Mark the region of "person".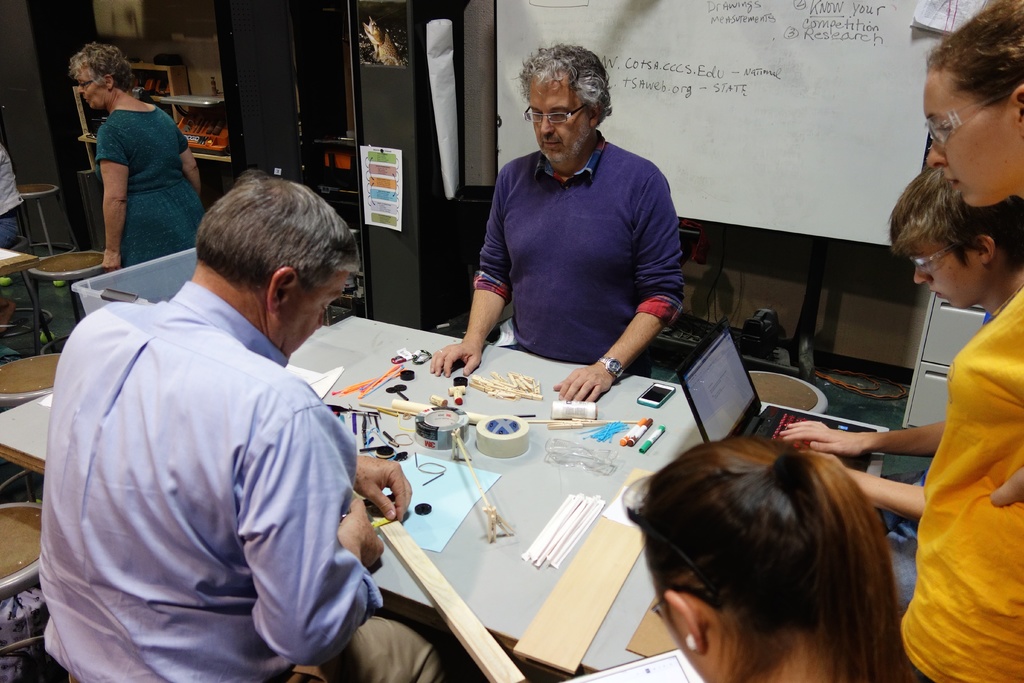
Region: <box>789,165,1023,682</box>.
